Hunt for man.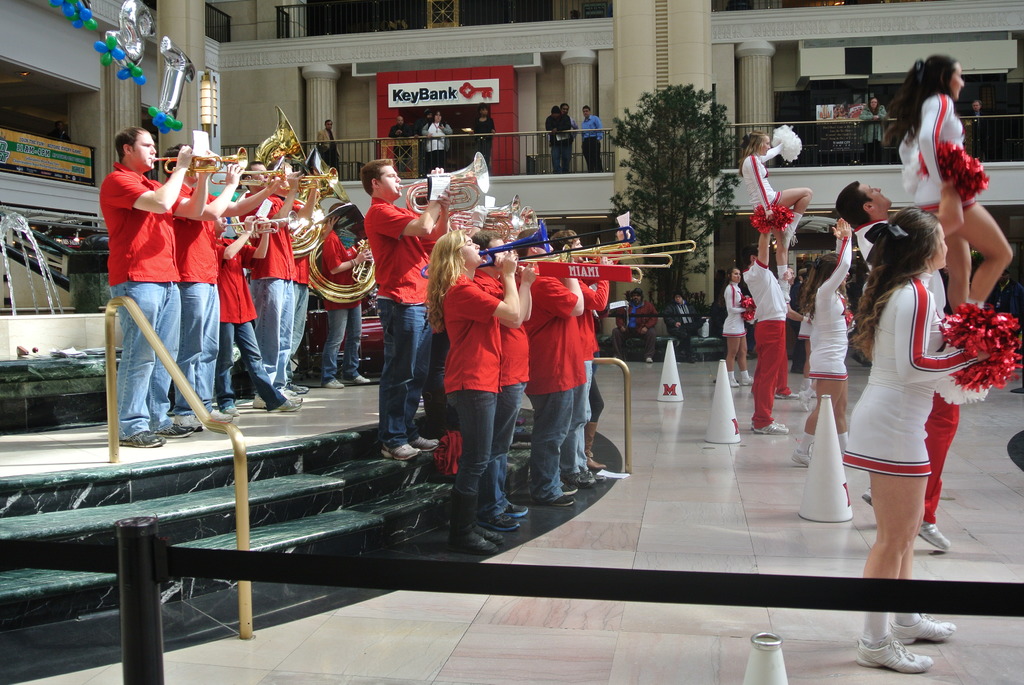
Hunted down at 558/235/625/466.
